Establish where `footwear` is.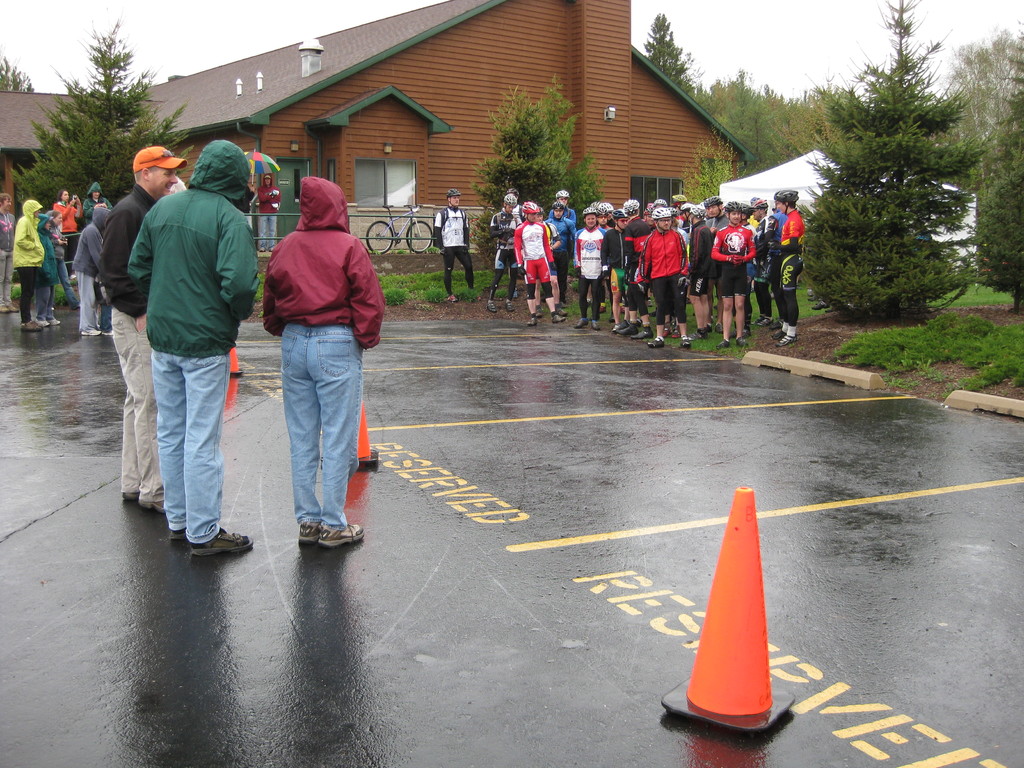
Established at <region>633, 327, 652, 339</region>.
